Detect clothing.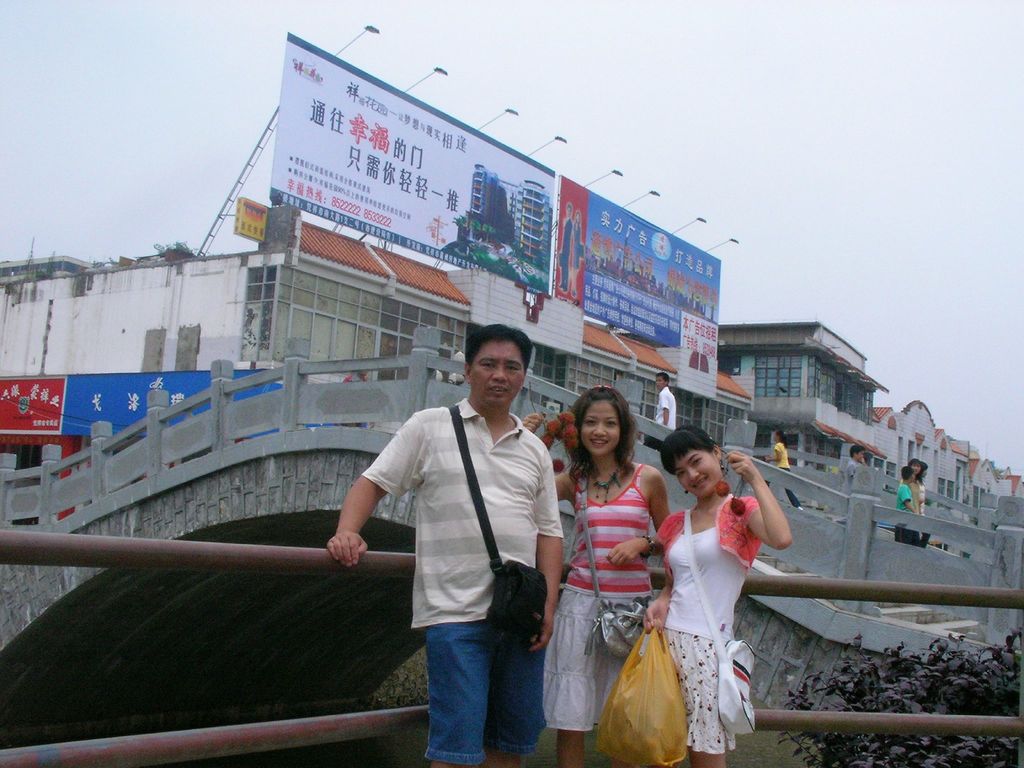
Detected at box(653, 504, 764, 752).
